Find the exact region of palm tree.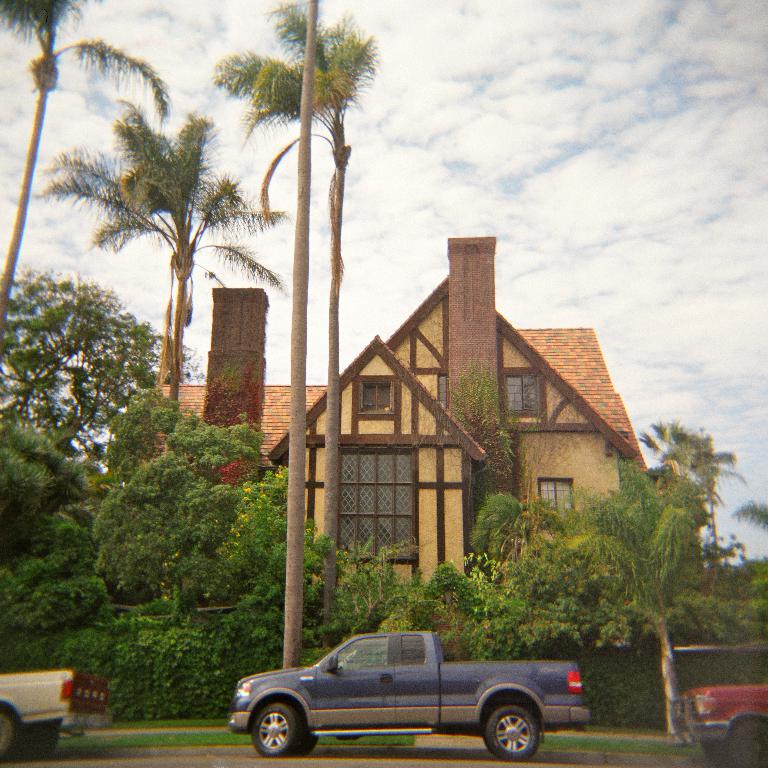
Exact region: l=52, t=444, r=121, b=615.
